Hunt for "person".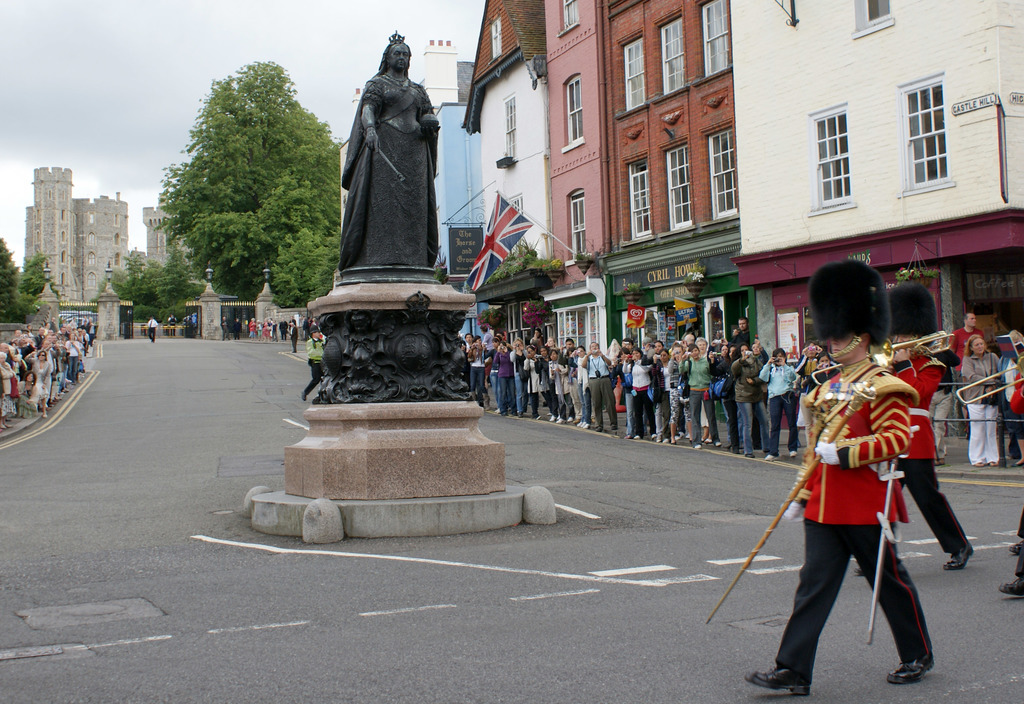
Hunted down at [575, 345, 594, 429].
